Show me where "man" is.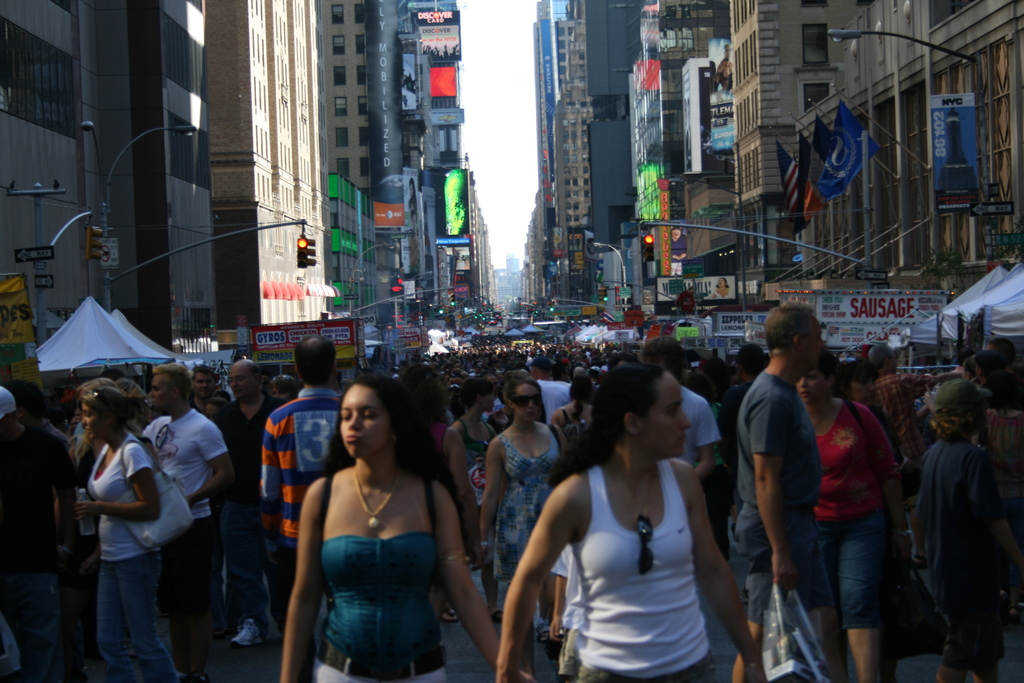
"man" is at x1=874 y1=339 x2=968 y2=568.
